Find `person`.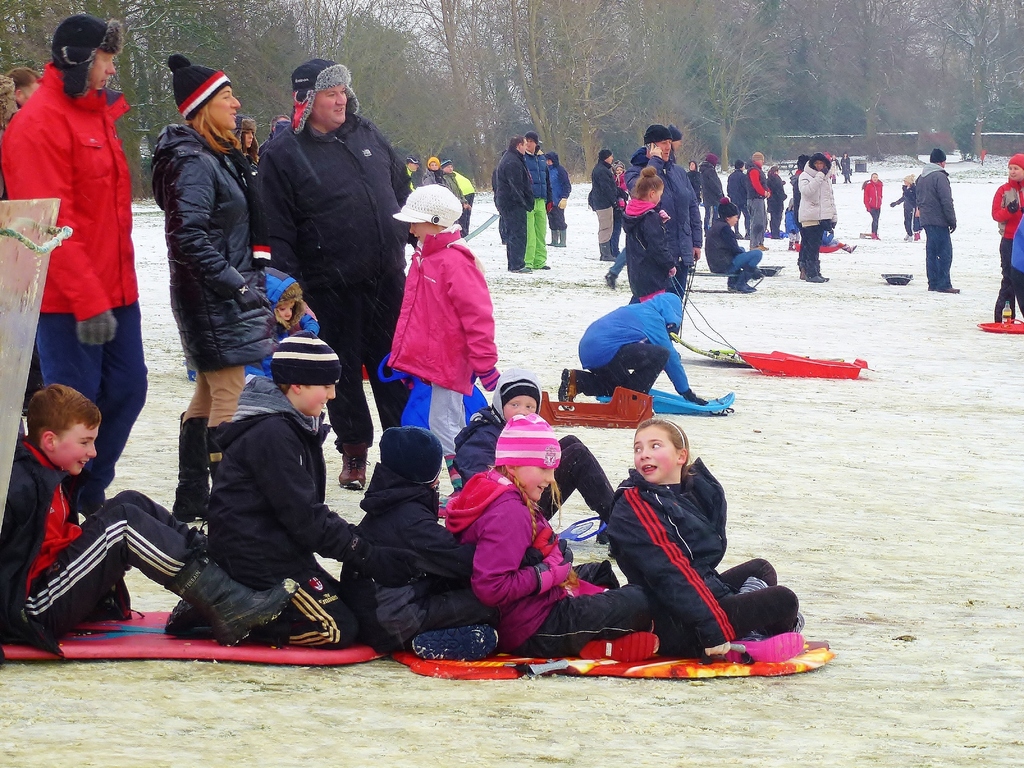
l=377, t=170, r=493, b=447.
